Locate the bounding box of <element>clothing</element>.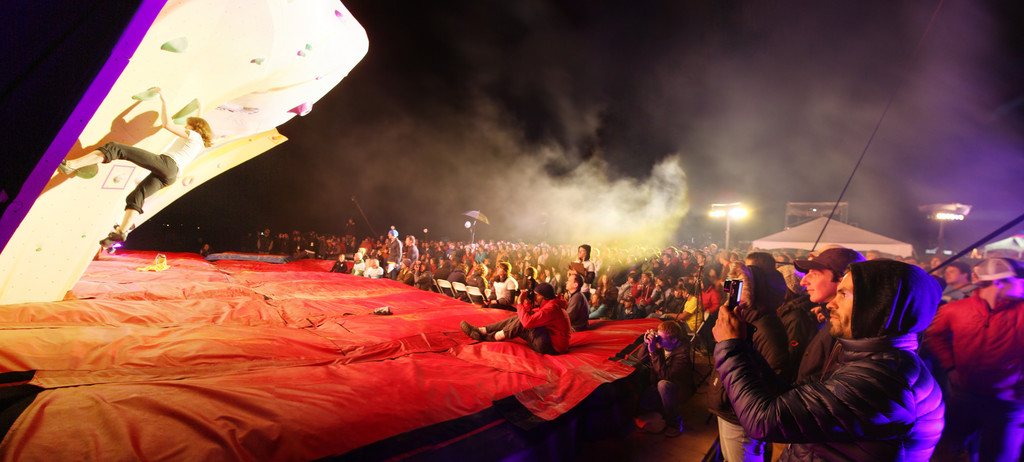
Bounding box: 385,226,401,239.
